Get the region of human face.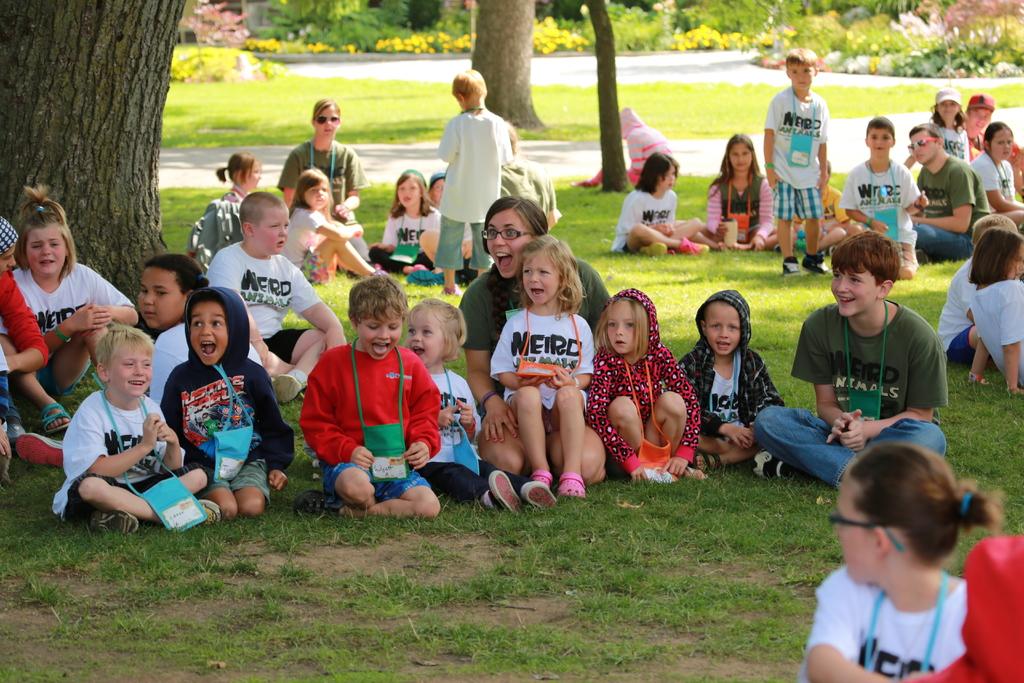
(left=605, top=299, right=641, bottom=353).
